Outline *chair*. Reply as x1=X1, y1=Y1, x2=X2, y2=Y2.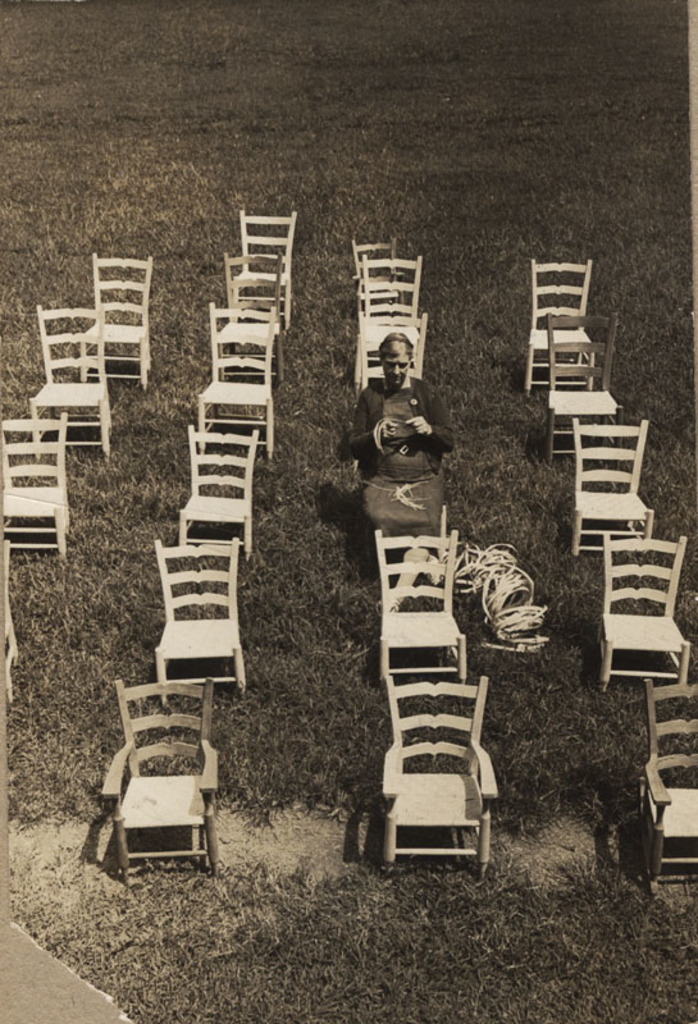
x1=102, y1=696, x2=228, y2=884.
